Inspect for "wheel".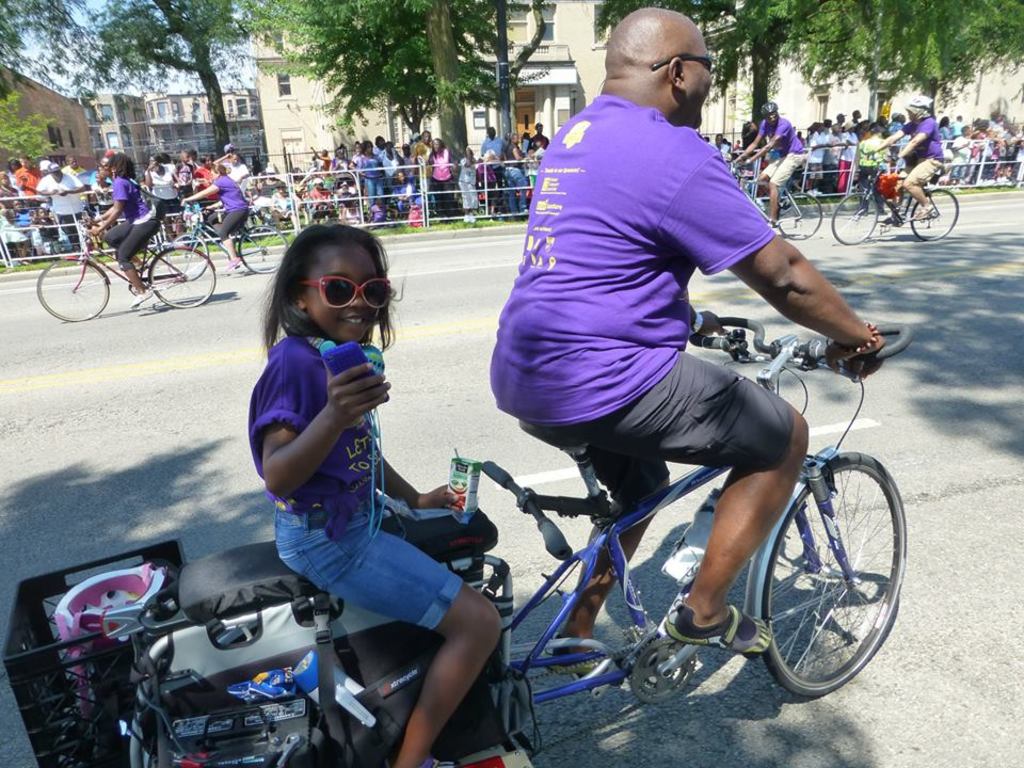
Inspection: <bbox>146, 244, 217, 308</bbox>.
